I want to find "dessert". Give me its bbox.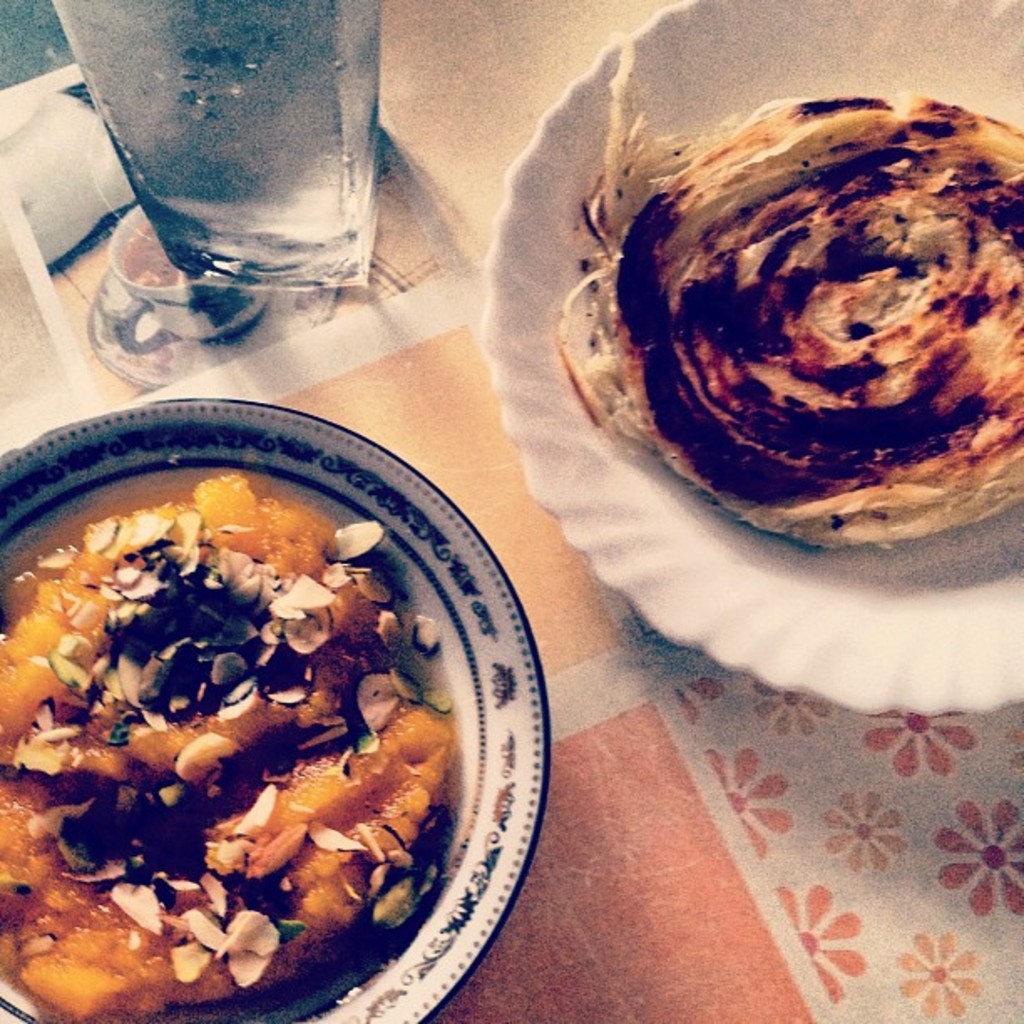
572:79:1022:559.
